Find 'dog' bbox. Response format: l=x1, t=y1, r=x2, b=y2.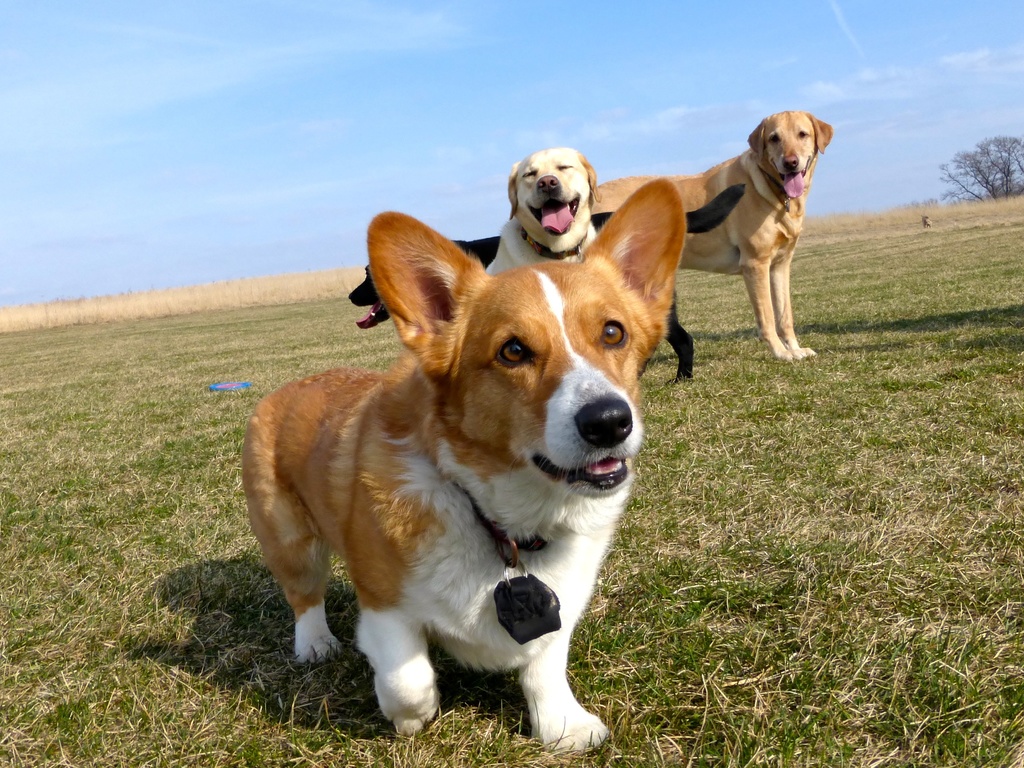
l=589, t=109, r=837, b=360.
